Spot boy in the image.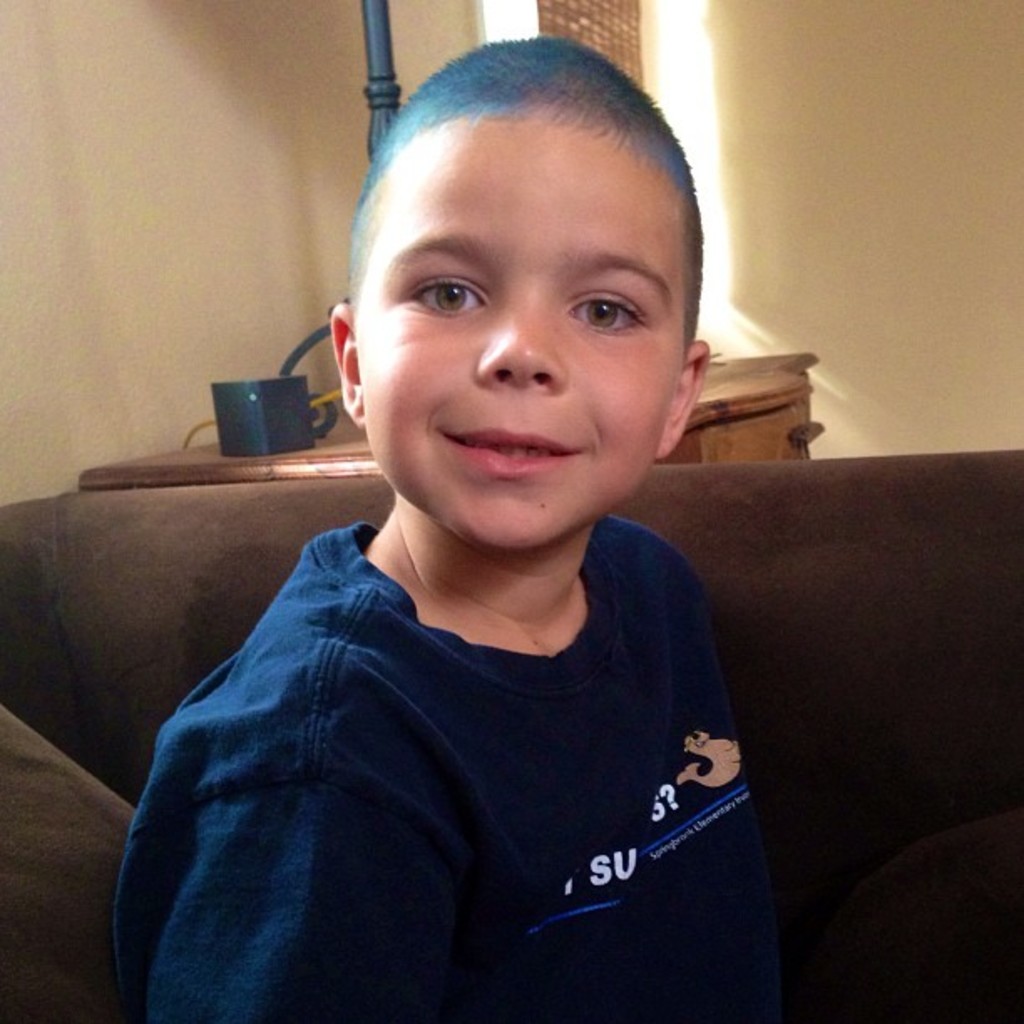
boy found at select_region(100, 35, 865, 1022).
